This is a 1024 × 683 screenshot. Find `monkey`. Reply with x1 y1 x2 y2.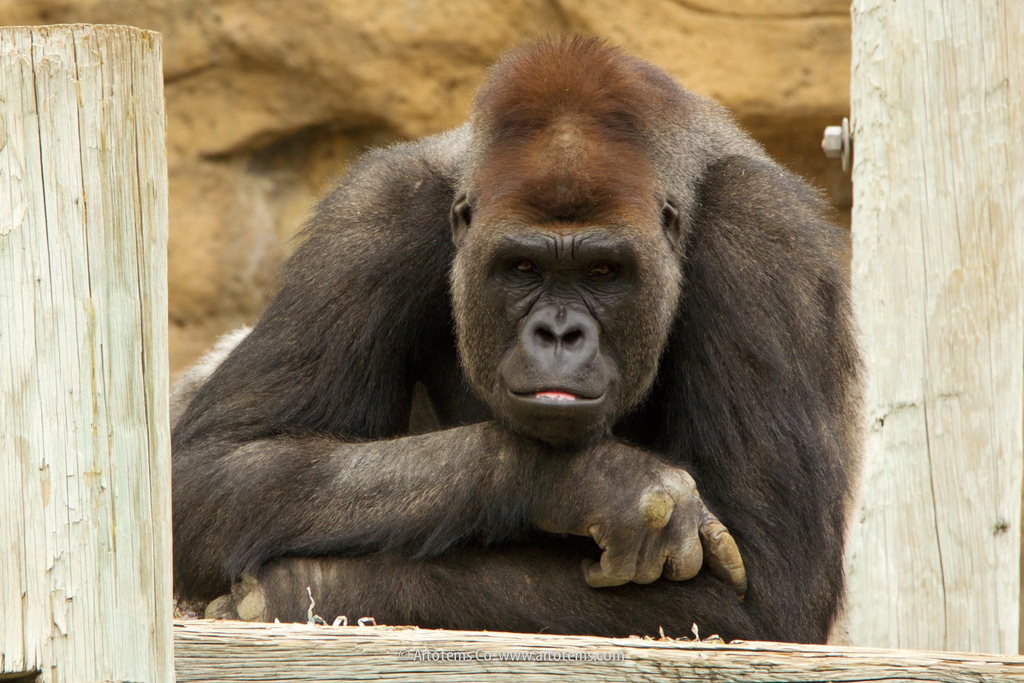
157 26 881 652.
